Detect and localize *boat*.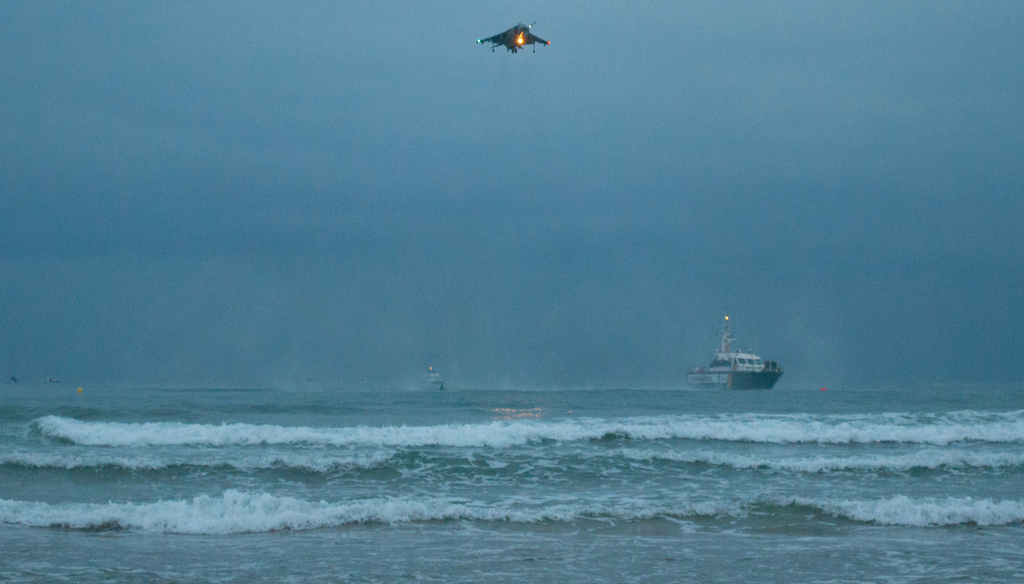
Localized at box(412, 366, 444, 398).
